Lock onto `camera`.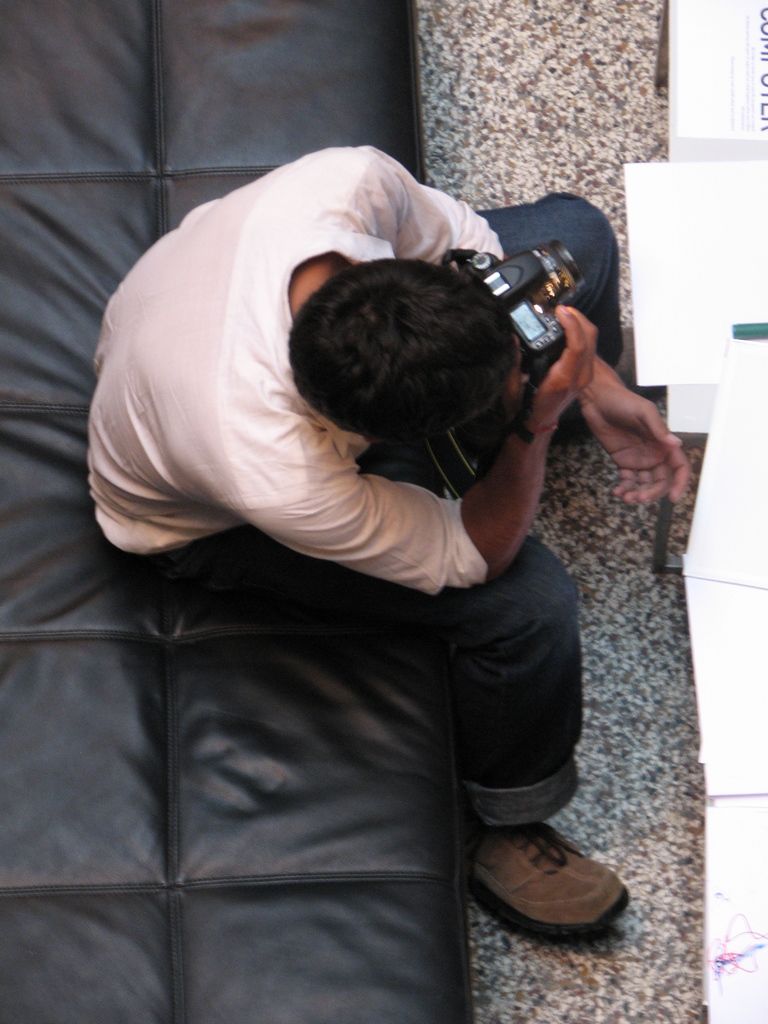
Locked: <box>437,234,580,393</box>.
